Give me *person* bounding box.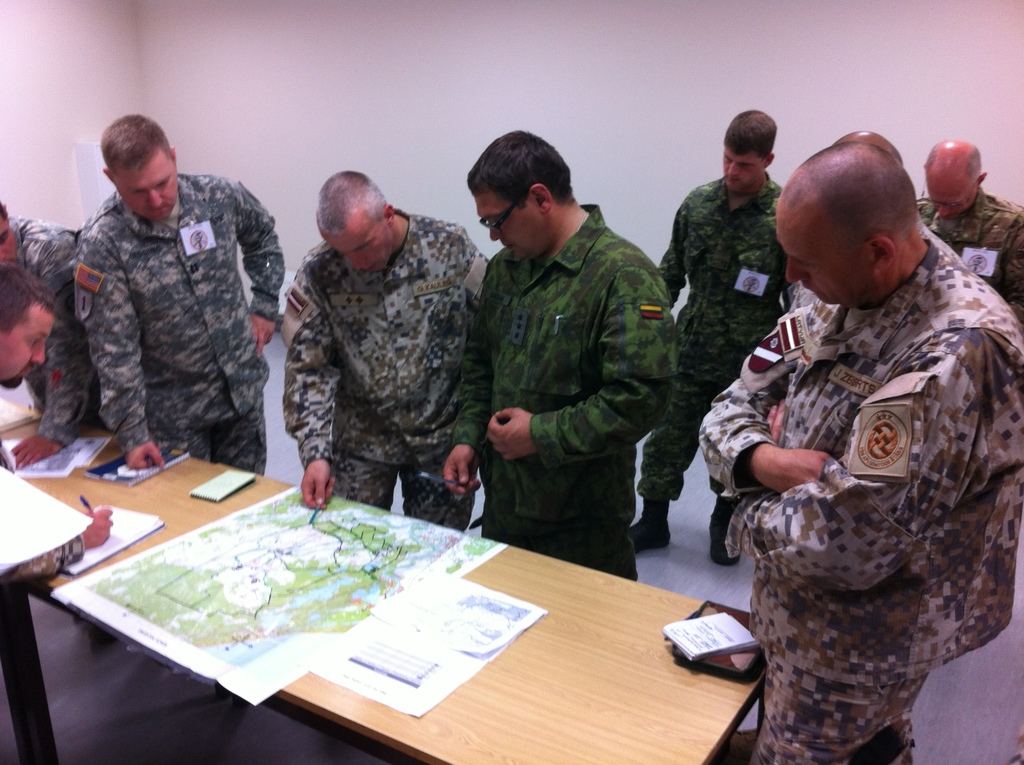
[452, 125, 666, 560].
